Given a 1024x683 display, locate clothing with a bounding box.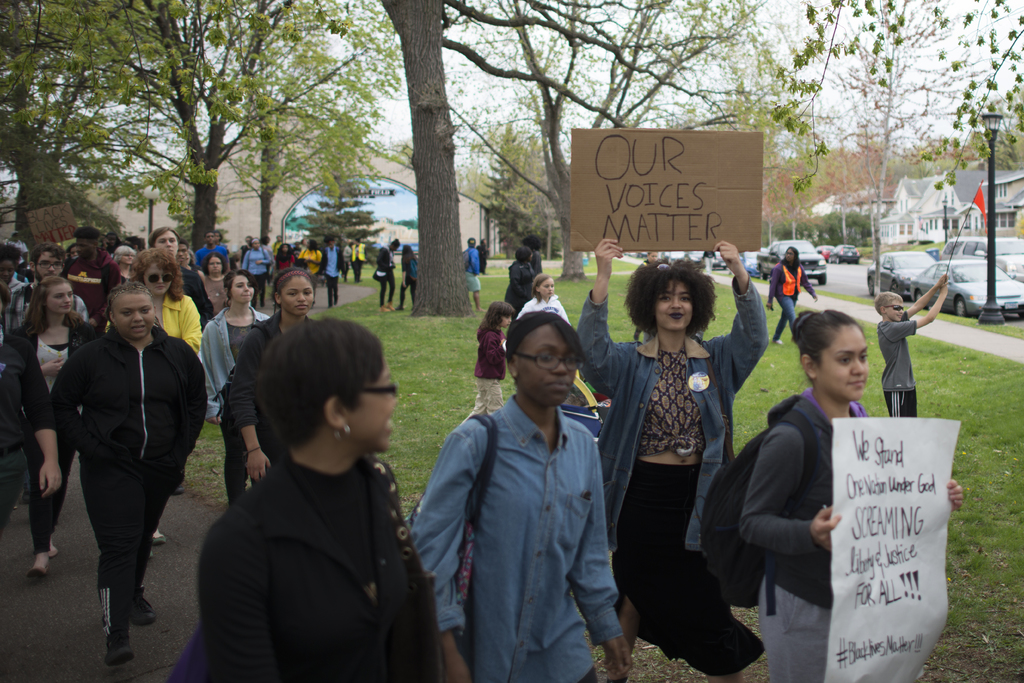
Located: box=[36, 316, 82, 562].
